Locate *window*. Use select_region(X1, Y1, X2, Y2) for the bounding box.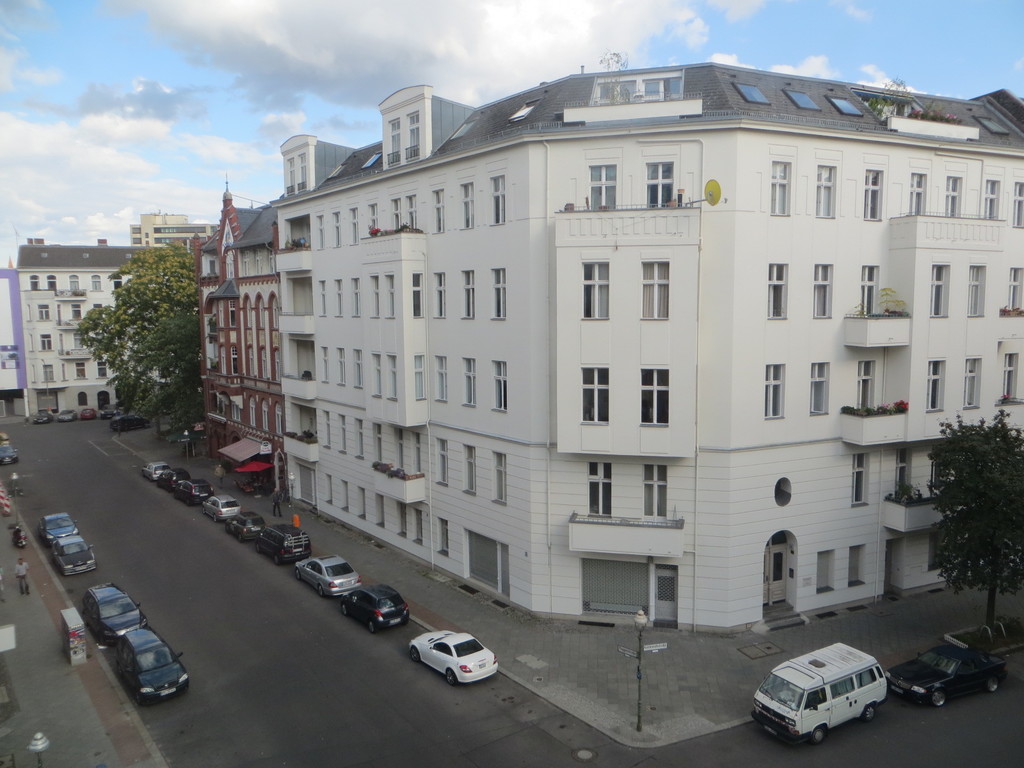
select_region(957, 657, 979, 673).
